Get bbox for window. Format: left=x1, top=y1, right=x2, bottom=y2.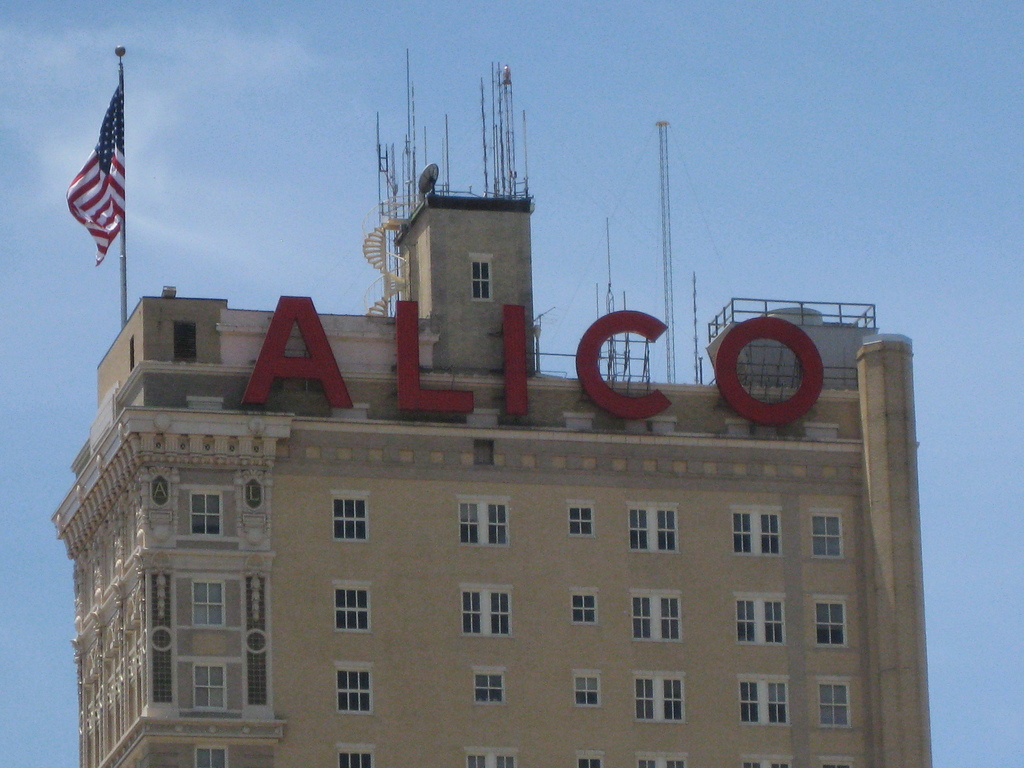
left=339, top=662, right=372, bottom=714.
